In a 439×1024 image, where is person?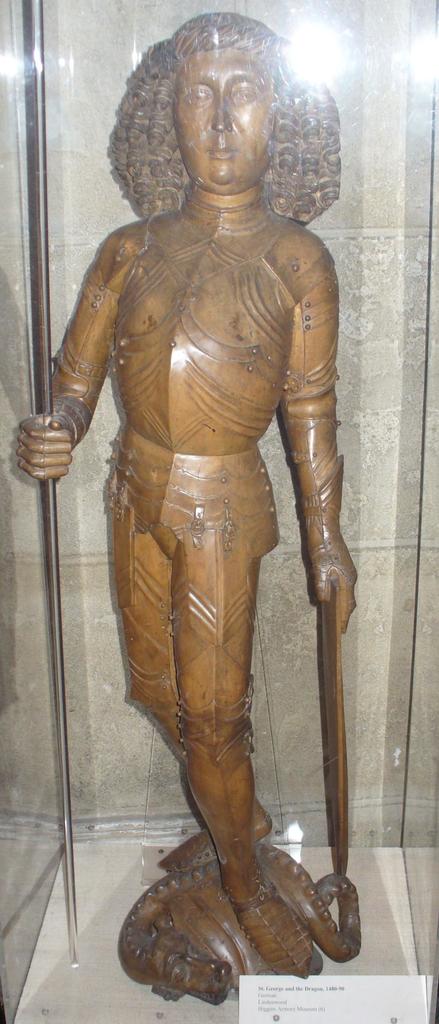
box(50, 0, 378, 1023).
